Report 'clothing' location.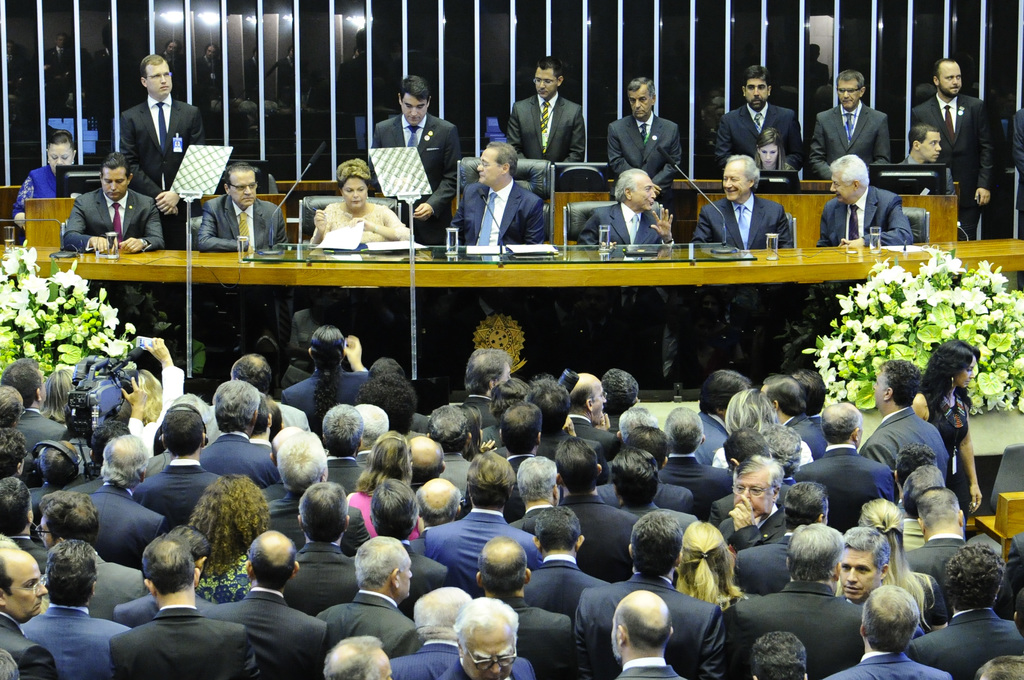
Report: (x1=614, y1=654, x2=686, y2=679).
